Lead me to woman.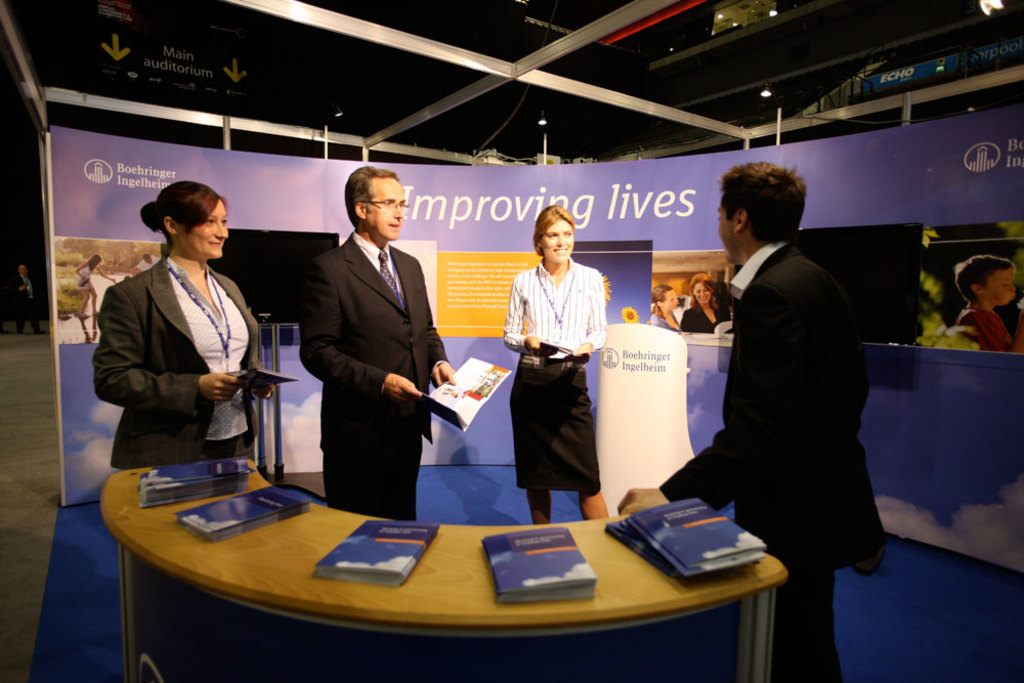
Lead to (left=682, top=273, right=732, bottom=336).
